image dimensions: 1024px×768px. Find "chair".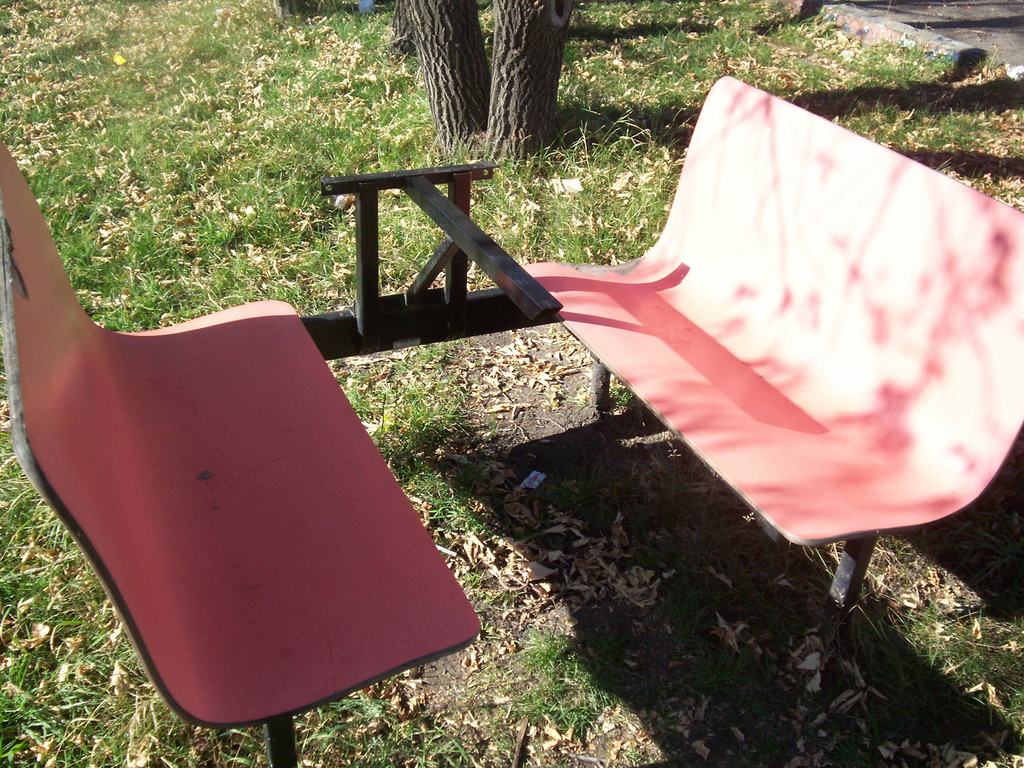
box(504, 74, 1023, 643).
